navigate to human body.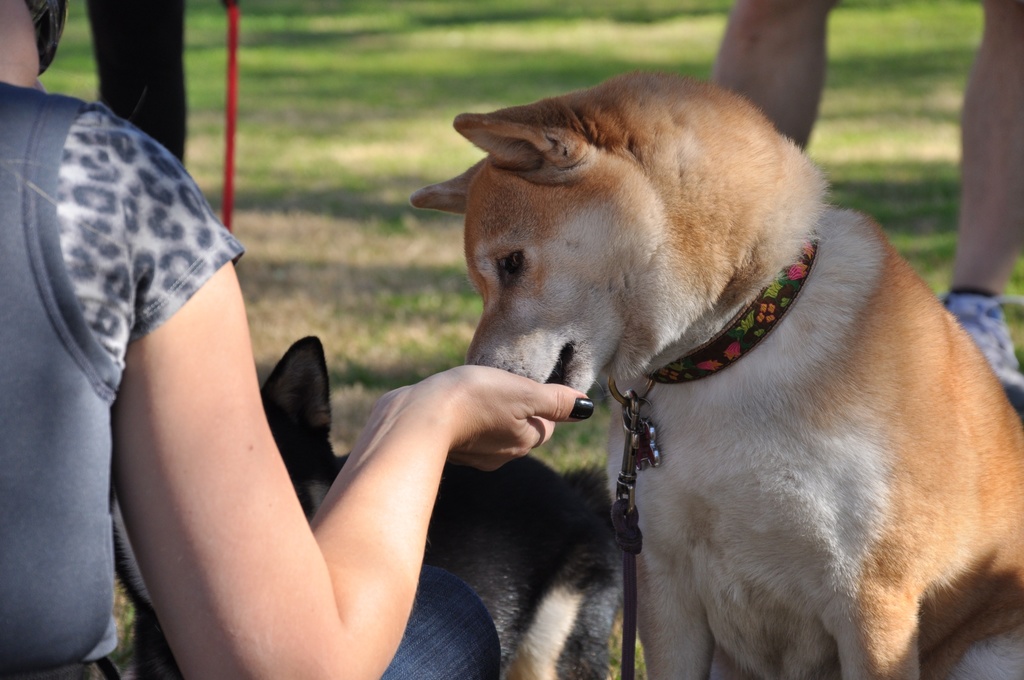
Navigation target: 709:0:1023:396.
